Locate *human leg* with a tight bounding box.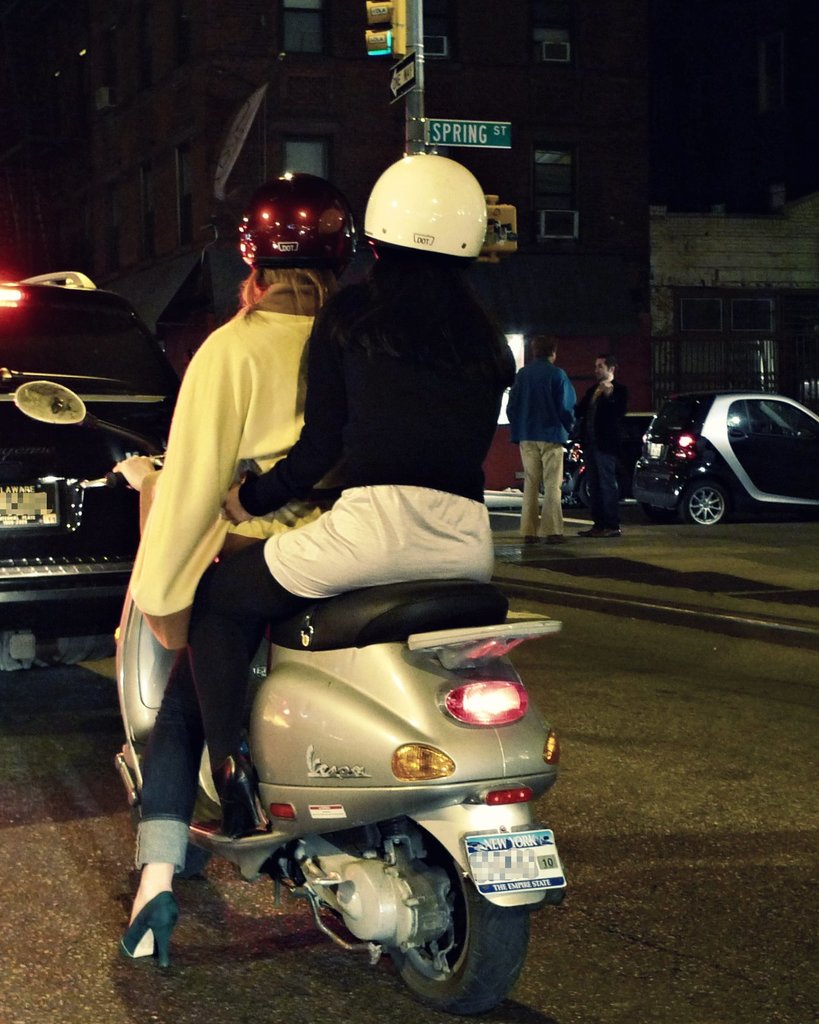
region(537, 431, 574, 545).
